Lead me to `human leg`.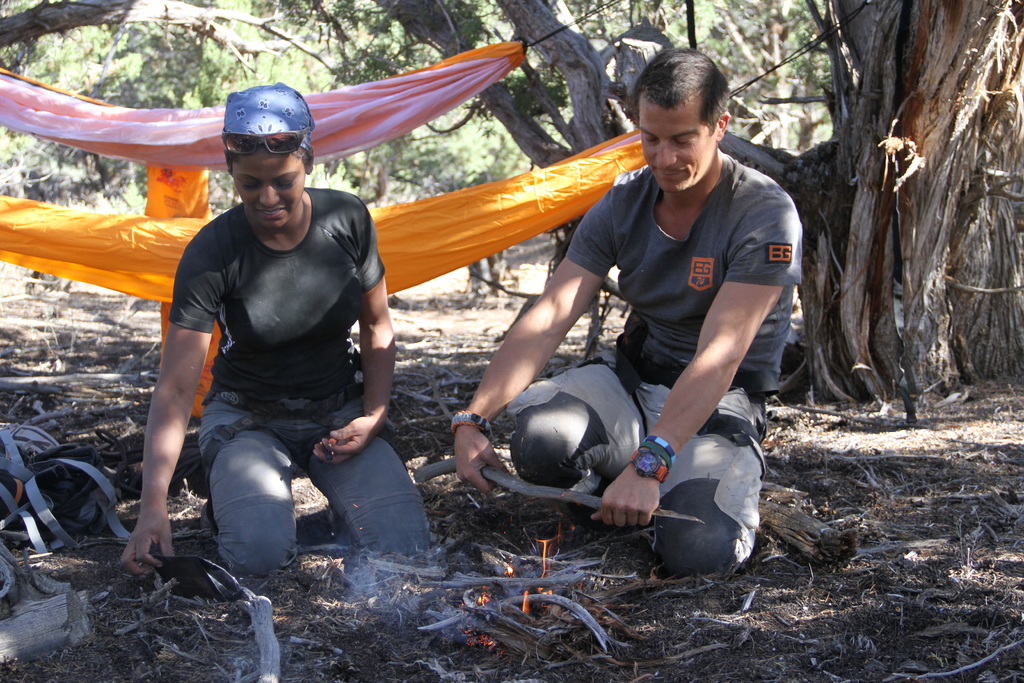
Lead to Rect(653, 384, 771, 574).
